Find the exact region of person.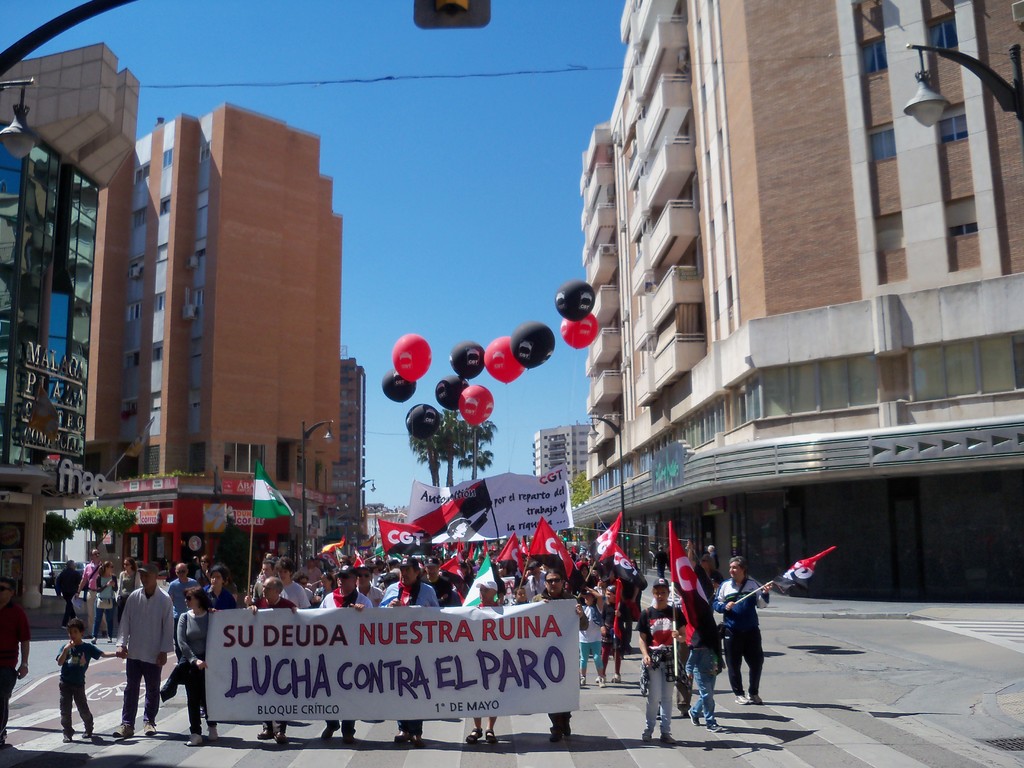
Exact region: l=595, t=586, r=624, b=683.
